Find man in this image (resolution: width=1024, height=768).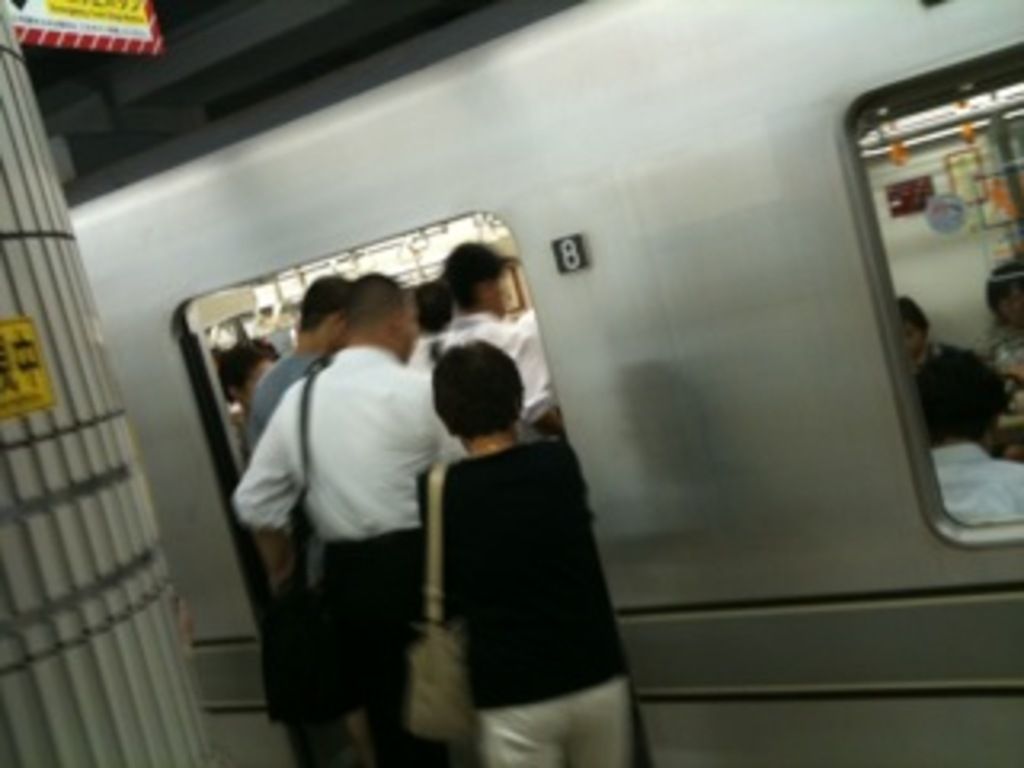
[250, 272, 352, 749].
